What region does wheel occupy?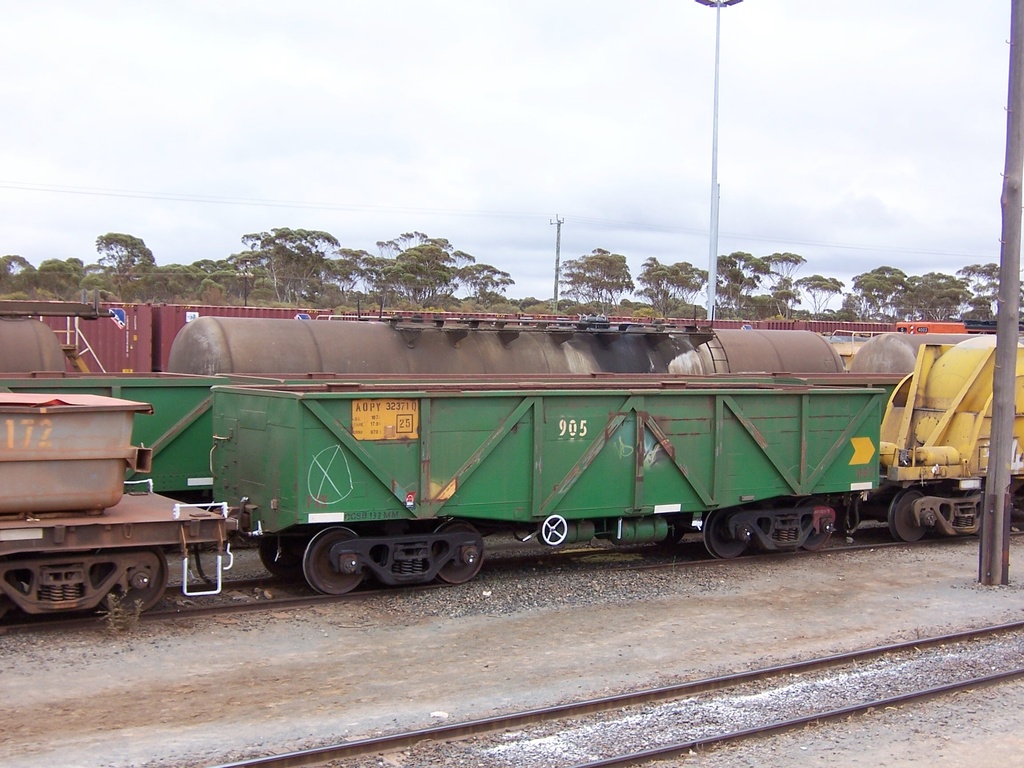
[703,511,747,556].
